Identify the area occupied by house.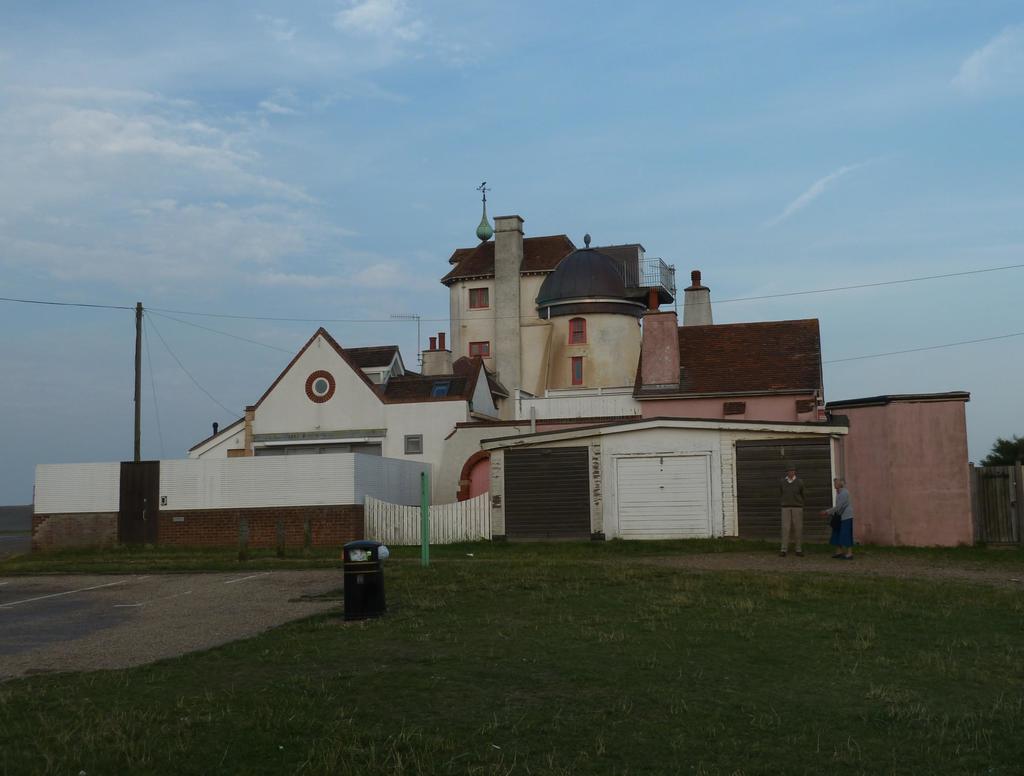
Area: rect(388, 180, 714, 420).
